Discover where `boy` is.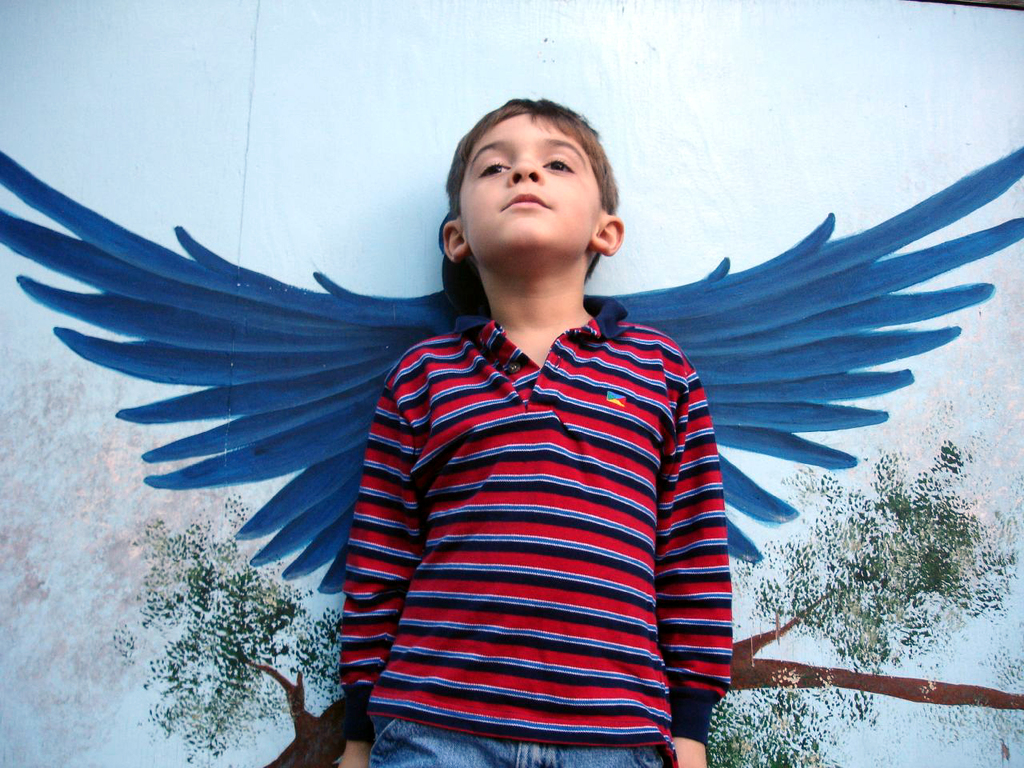
Discovered at bbox=[332, 98, 746, 758].
